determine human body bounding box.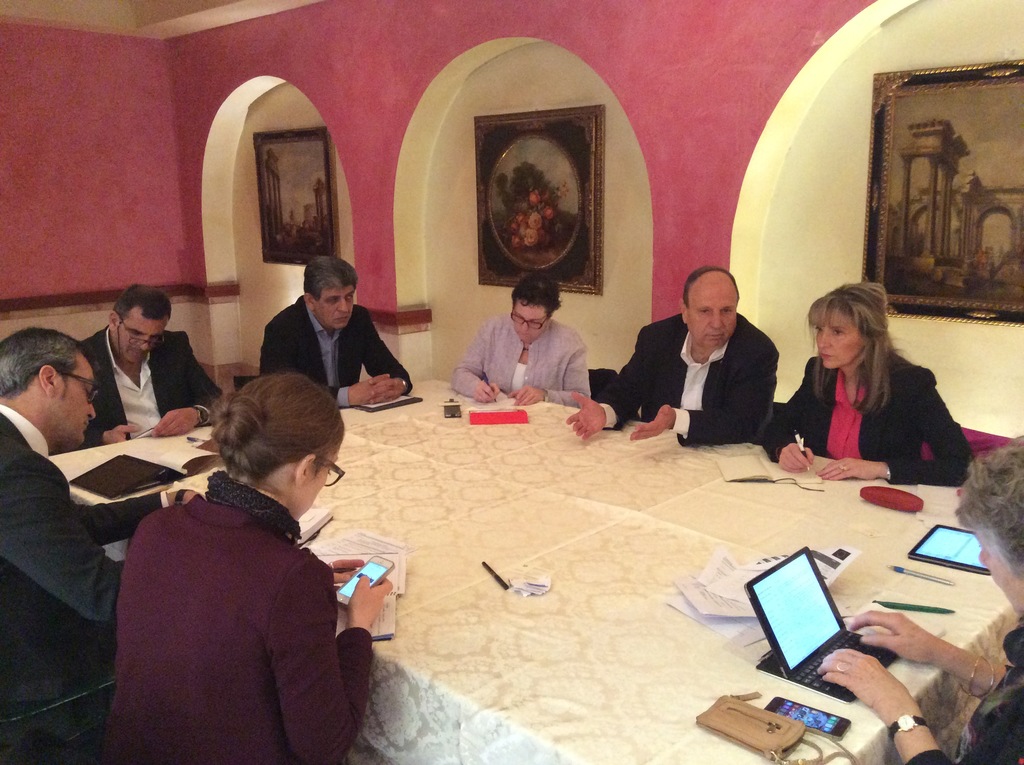
Determined: detection(757, 273, 977, 481).
